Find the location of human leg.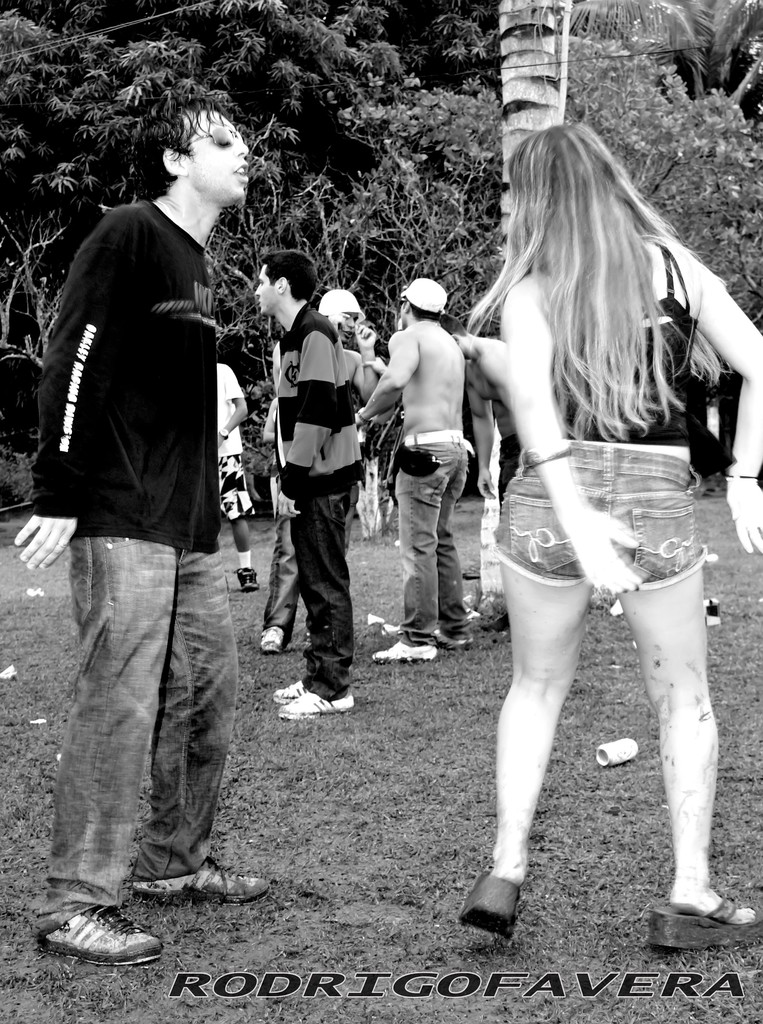
Location: x1=598 y1=449 x2=758 y2=925.
